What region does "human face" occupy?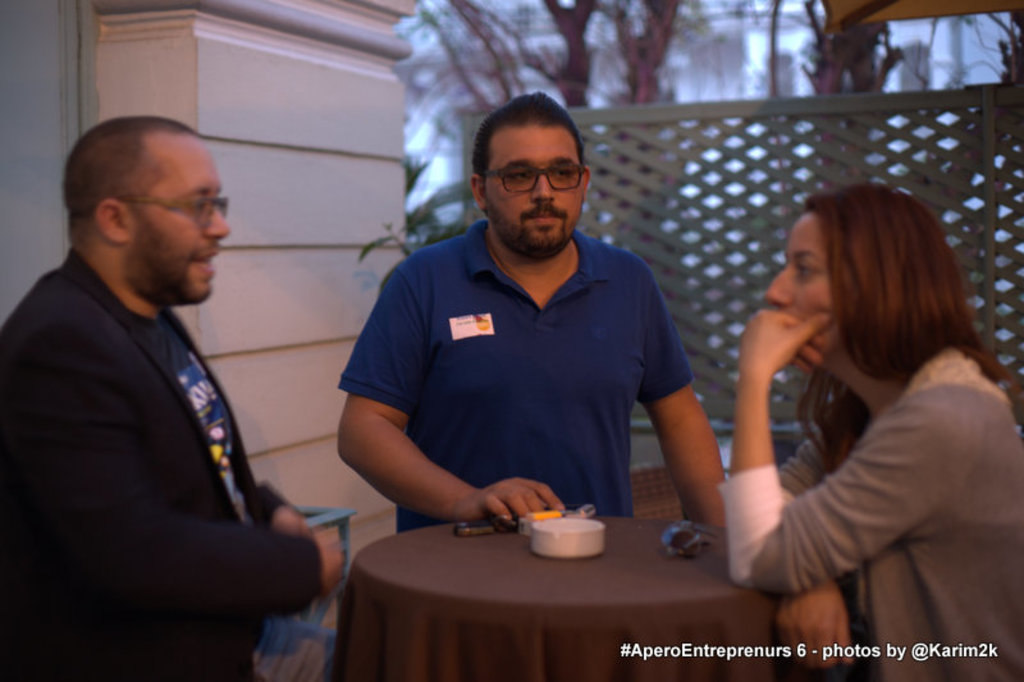
(left=123, top=137, right=232, bottom=306).
